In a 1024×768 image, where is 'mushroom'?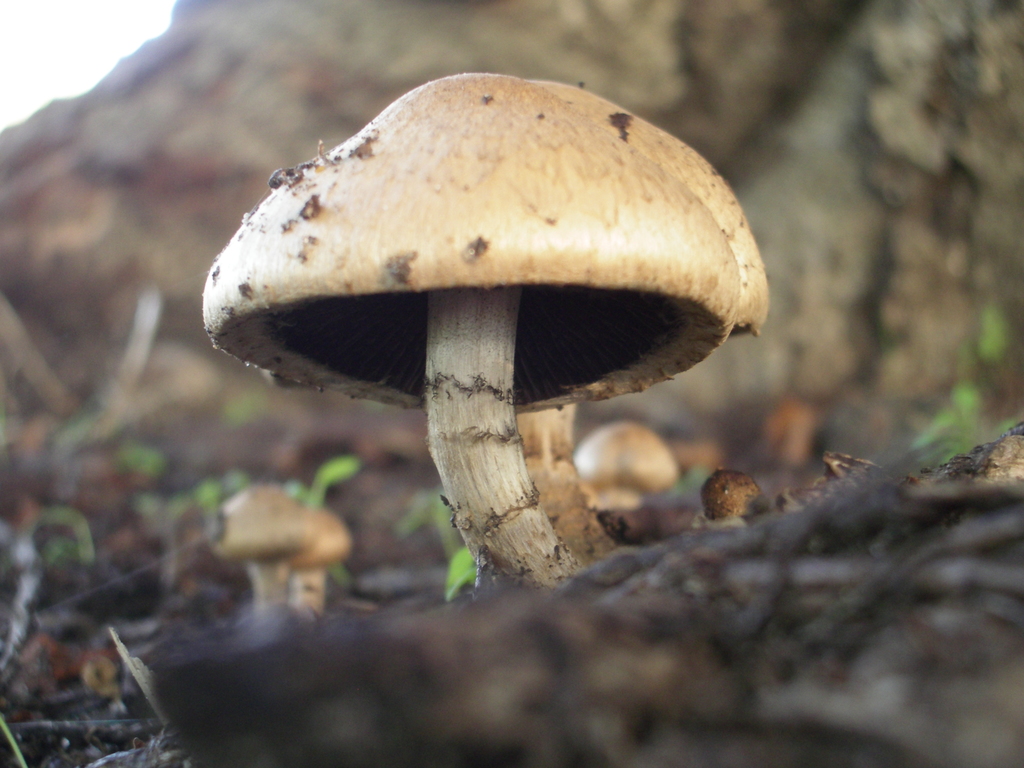
572:419:677:515.
